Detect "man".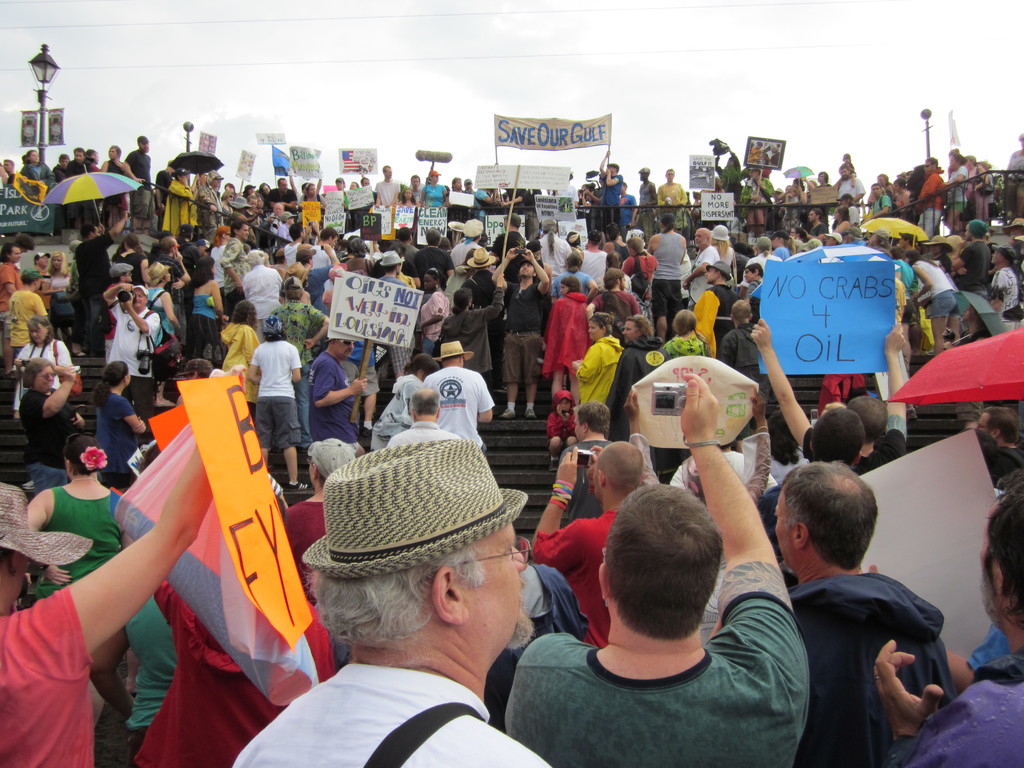
Detected at 77:210:131:362.
